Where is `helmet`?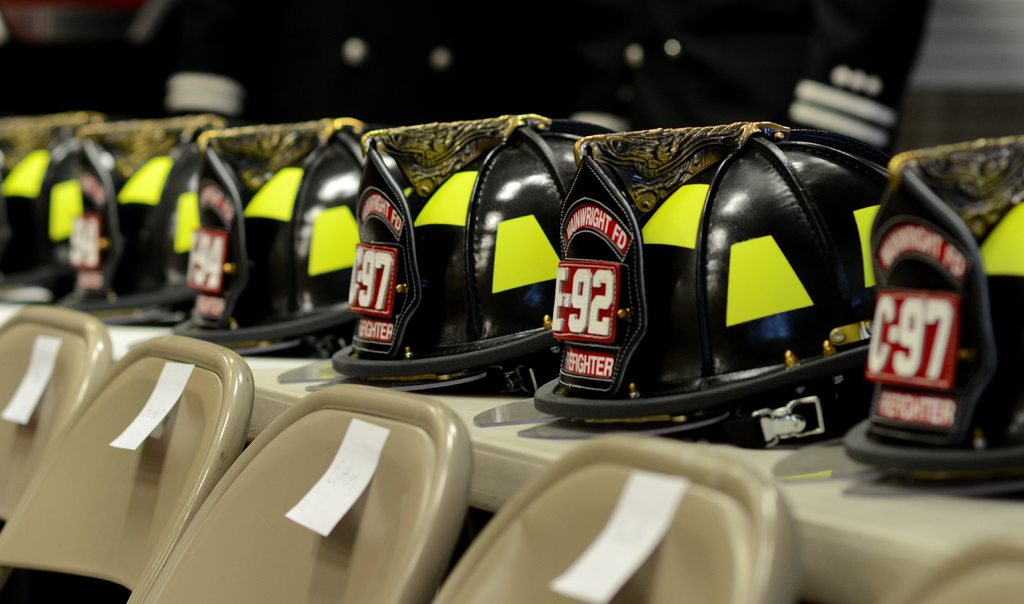
bbox=(44, 115, 221, 327).
